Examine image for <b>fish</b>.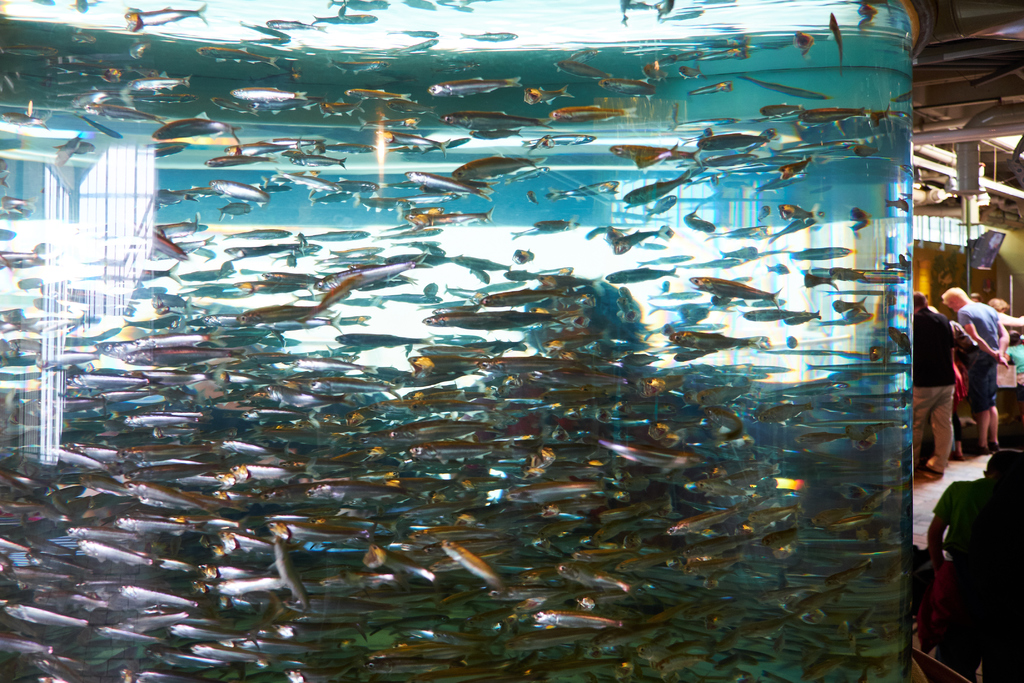
Examination result: {"x1": 346, "y1": 88, "x2": 419, "y2": 101}.
